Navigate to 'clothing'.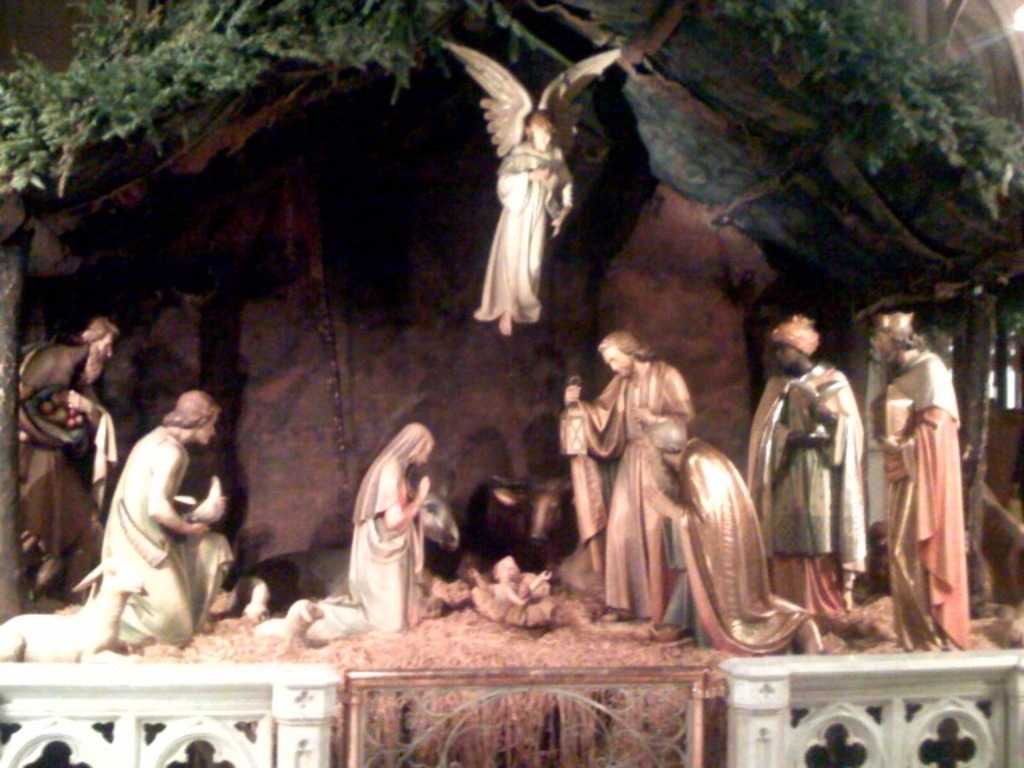
Navigation target: [888,342,982,635].
